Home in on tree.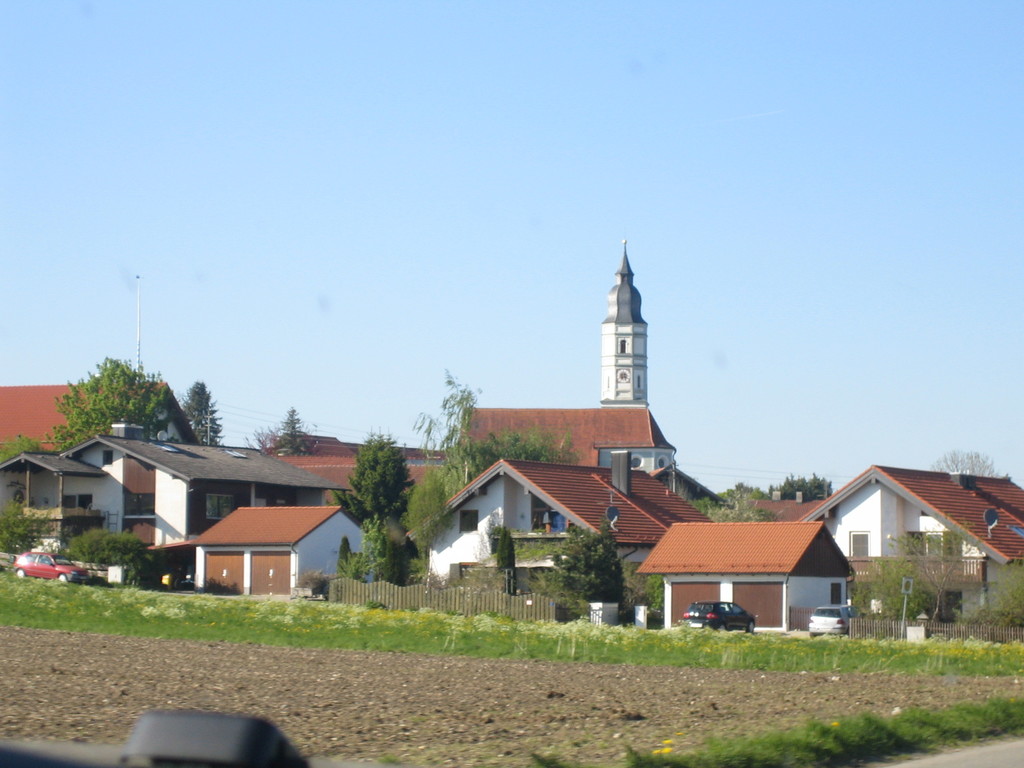
Homed in at select_region(764, 464, 828, 502).
